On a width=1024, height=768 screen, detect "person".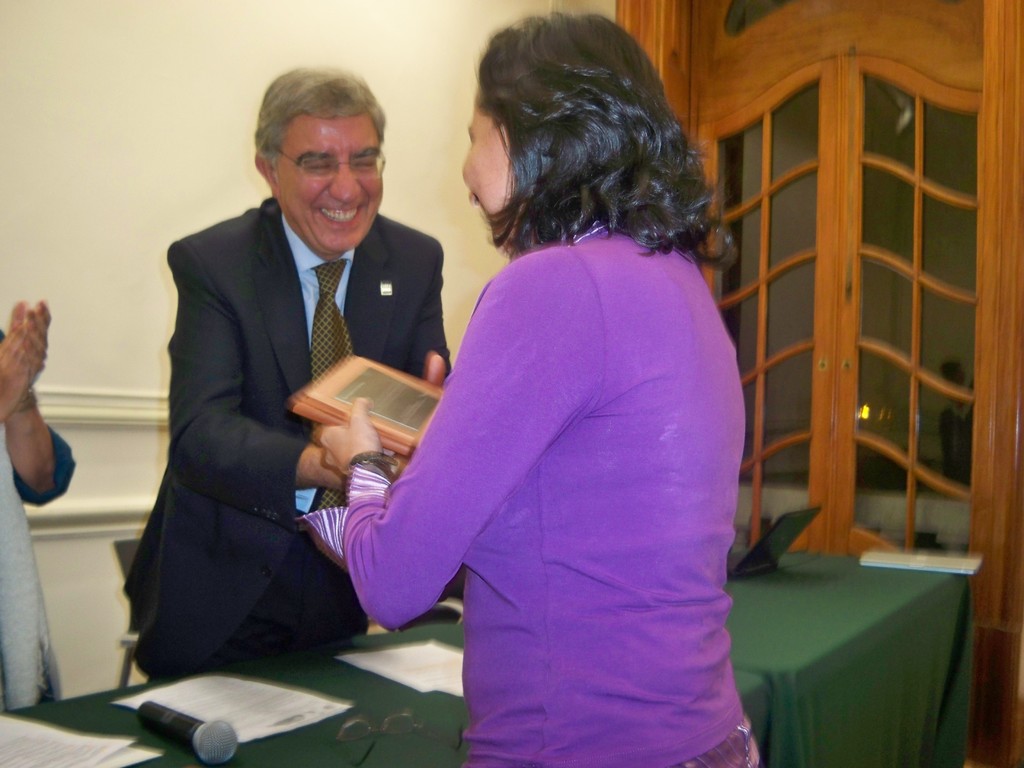
BBox(121, 68, 453, 680).
